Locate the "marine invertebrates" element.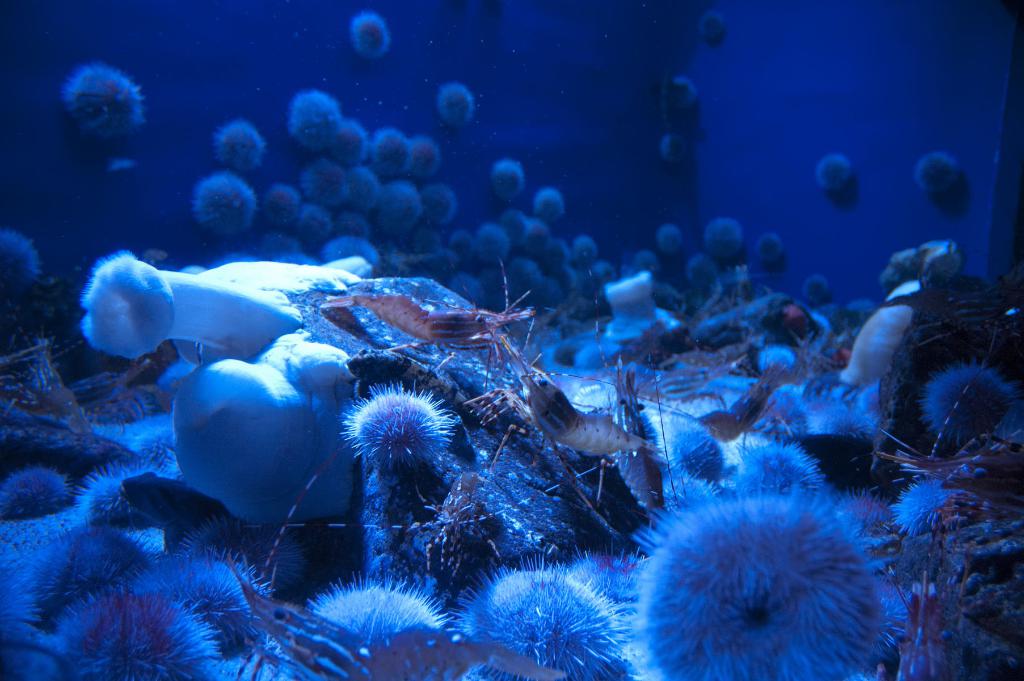
Element bbox: (left=446, top=219, right=477, bottom=272).
